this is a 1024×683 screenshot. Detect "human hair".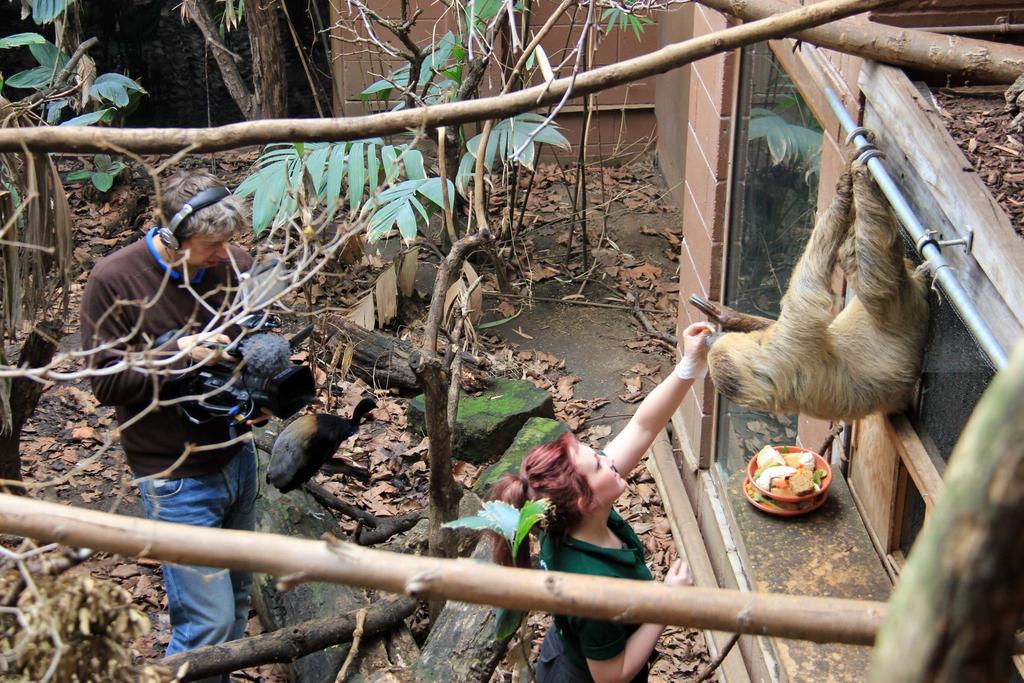
region(152, 173, 262, 258).
